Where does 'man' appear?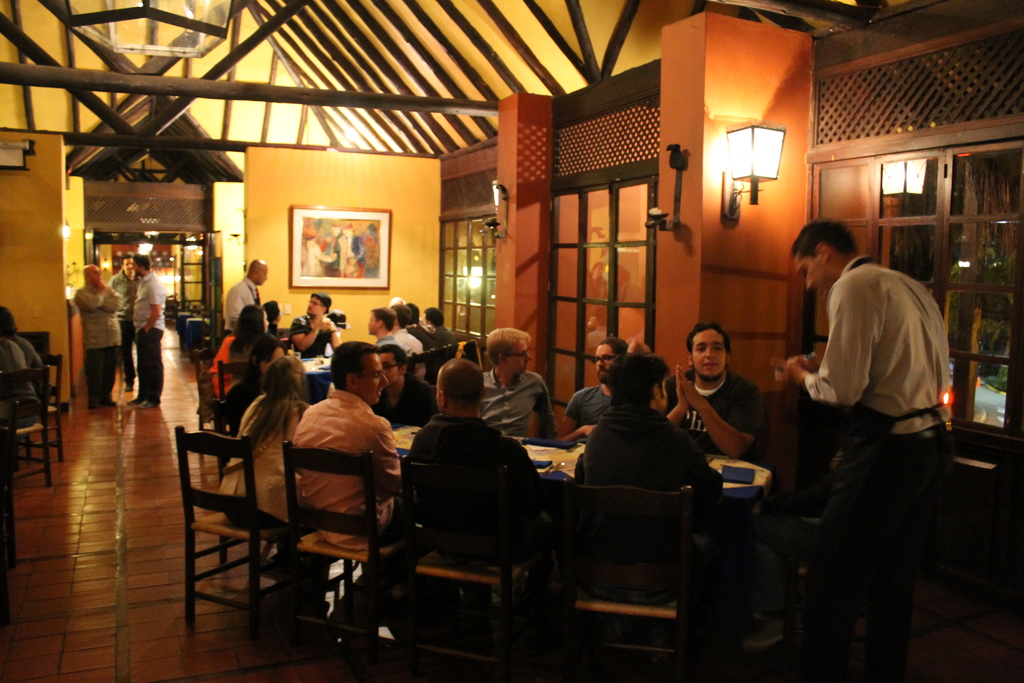
Appears at [220, 259, 273, 325].
